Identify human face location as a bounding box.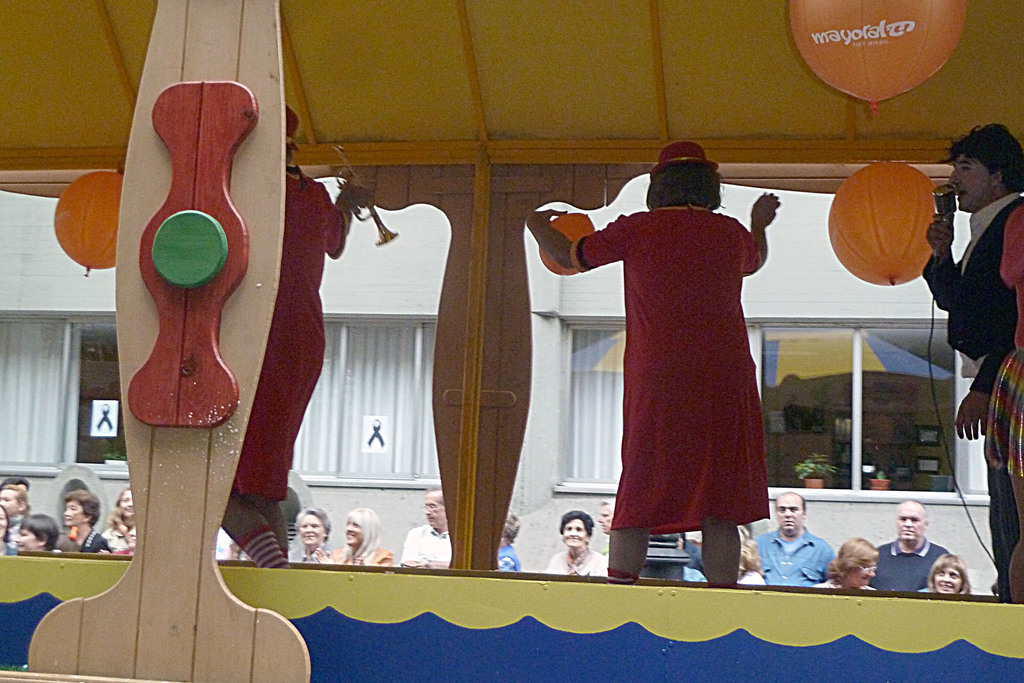
detection(0, 483, 31, 520).
